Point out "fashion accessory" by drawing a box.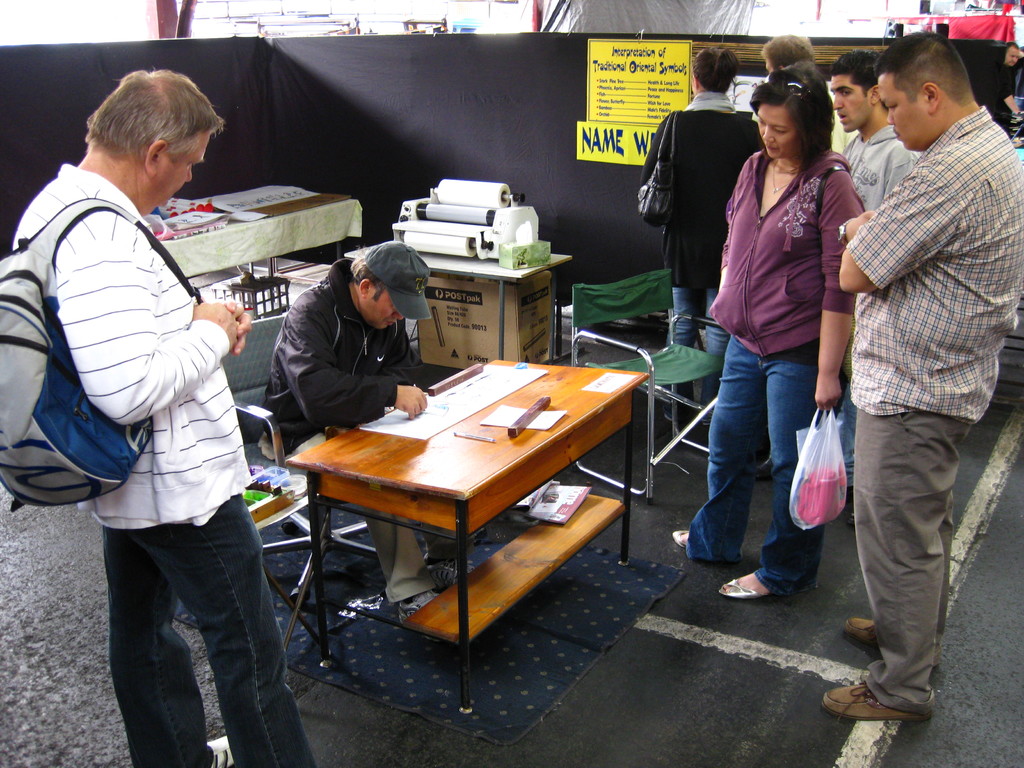
x1=771 y1=163 x2=792 y2=195.
